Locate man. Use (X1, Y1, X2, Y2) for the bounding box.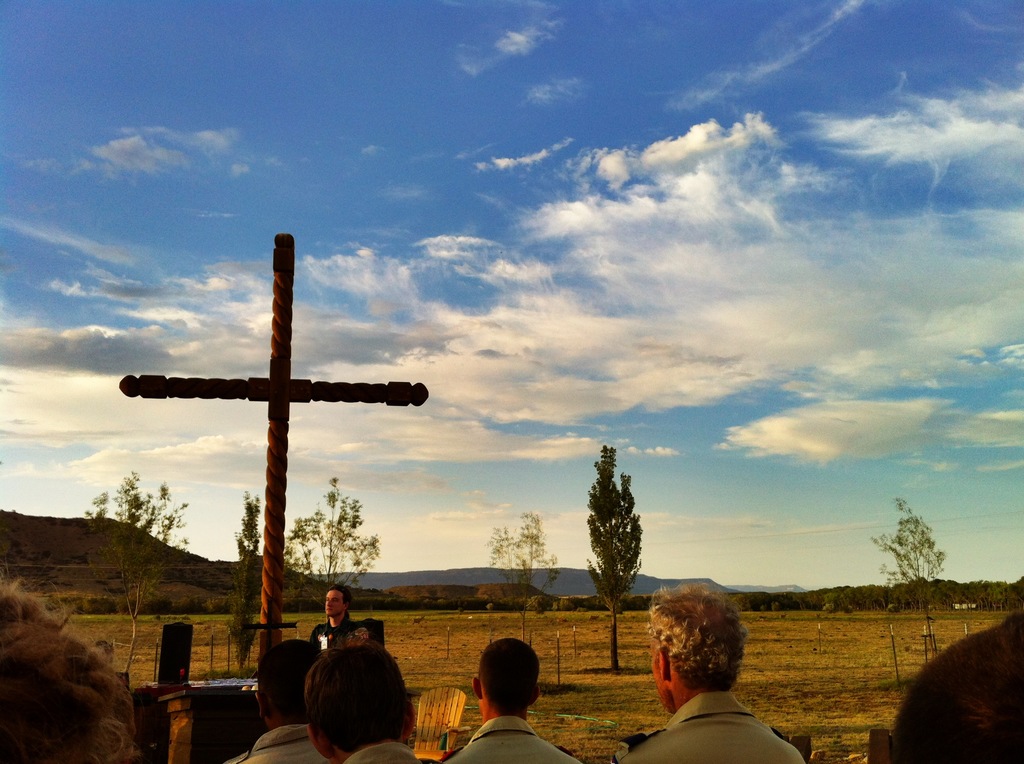
(307, 585, 375, 653).
